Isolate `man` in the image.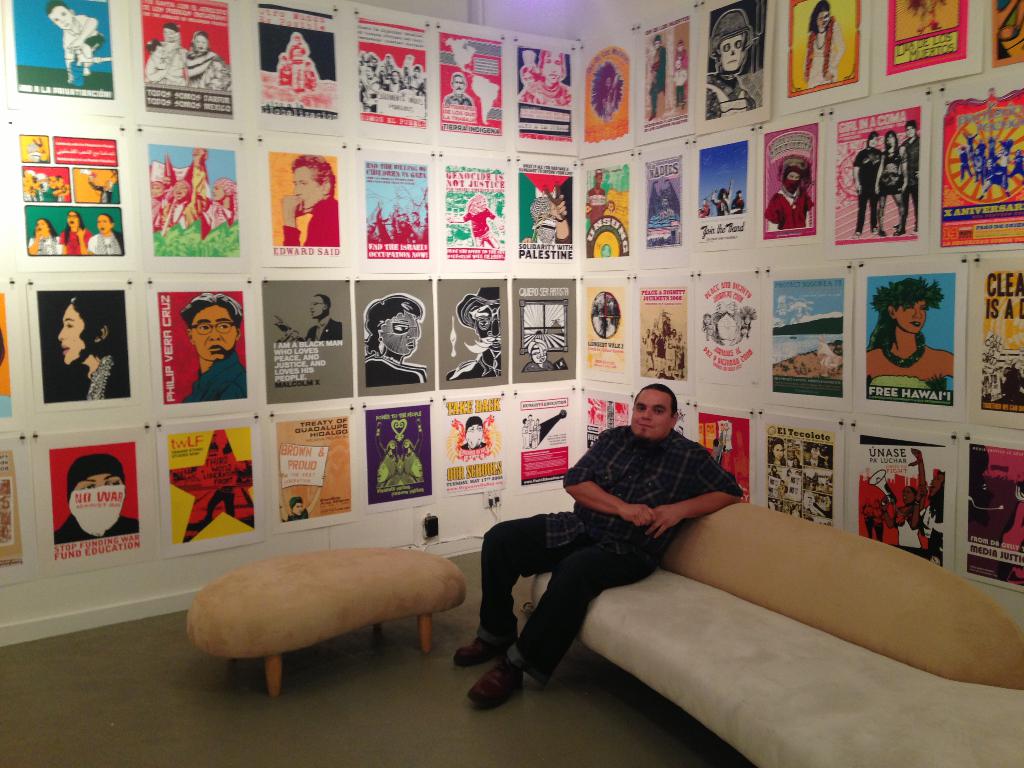
Isolated region: [524,49,572,111].
